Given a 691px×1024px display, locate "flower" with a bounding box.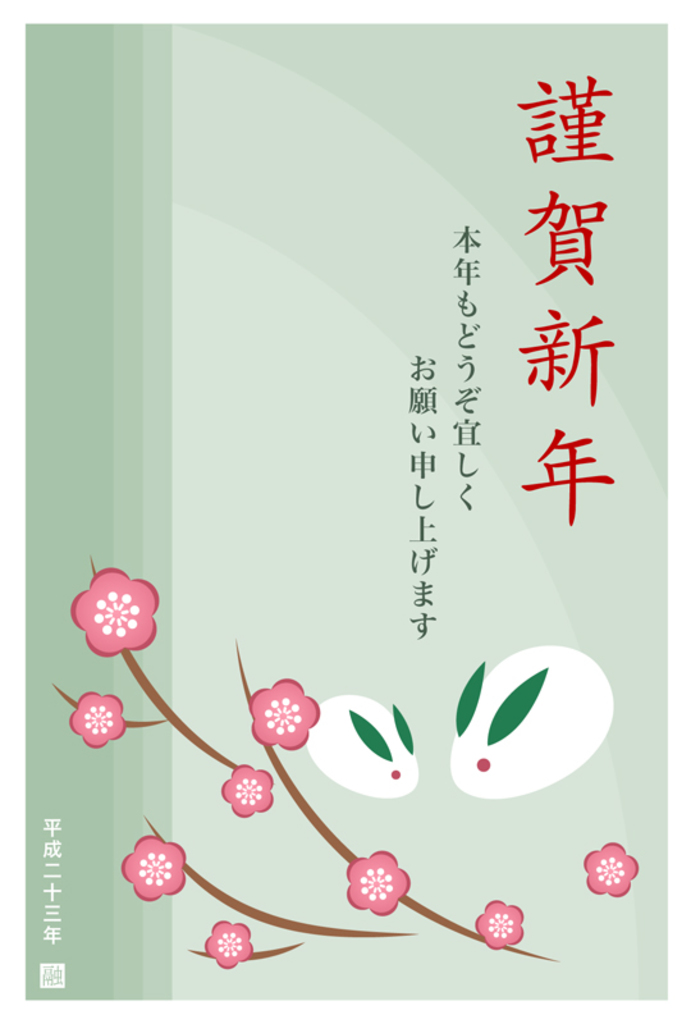
Located: region(476, 901, 532, 950).
